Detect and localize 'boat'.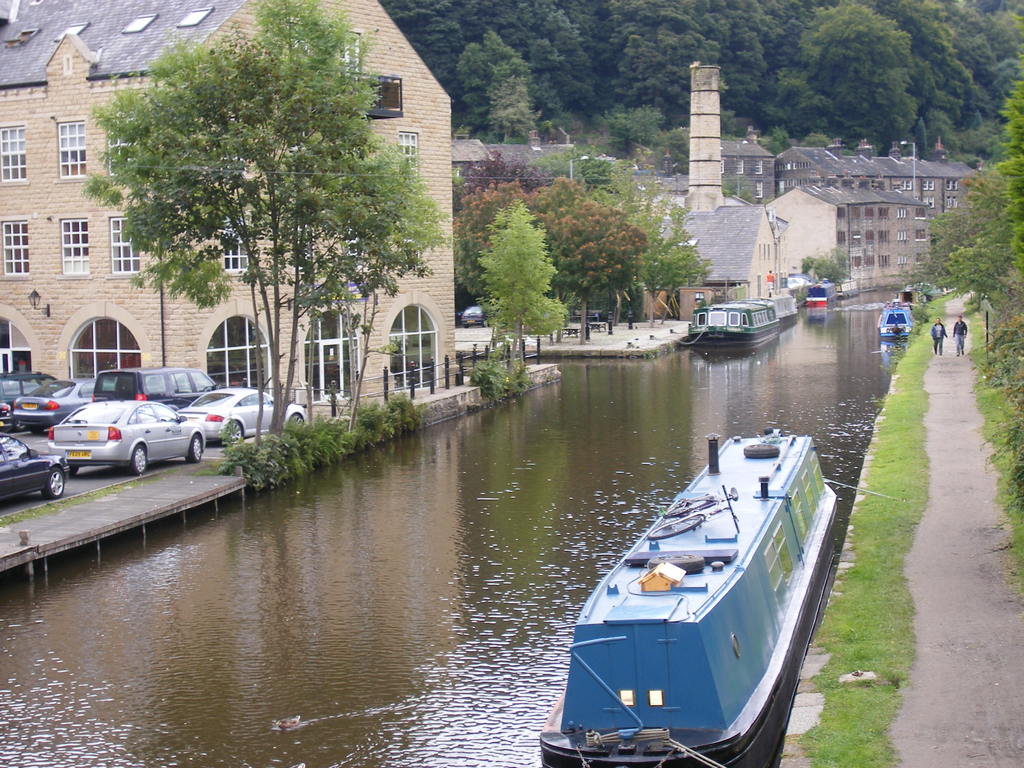
Localized at x1=744, y1=278, x2=800, y2=331.
